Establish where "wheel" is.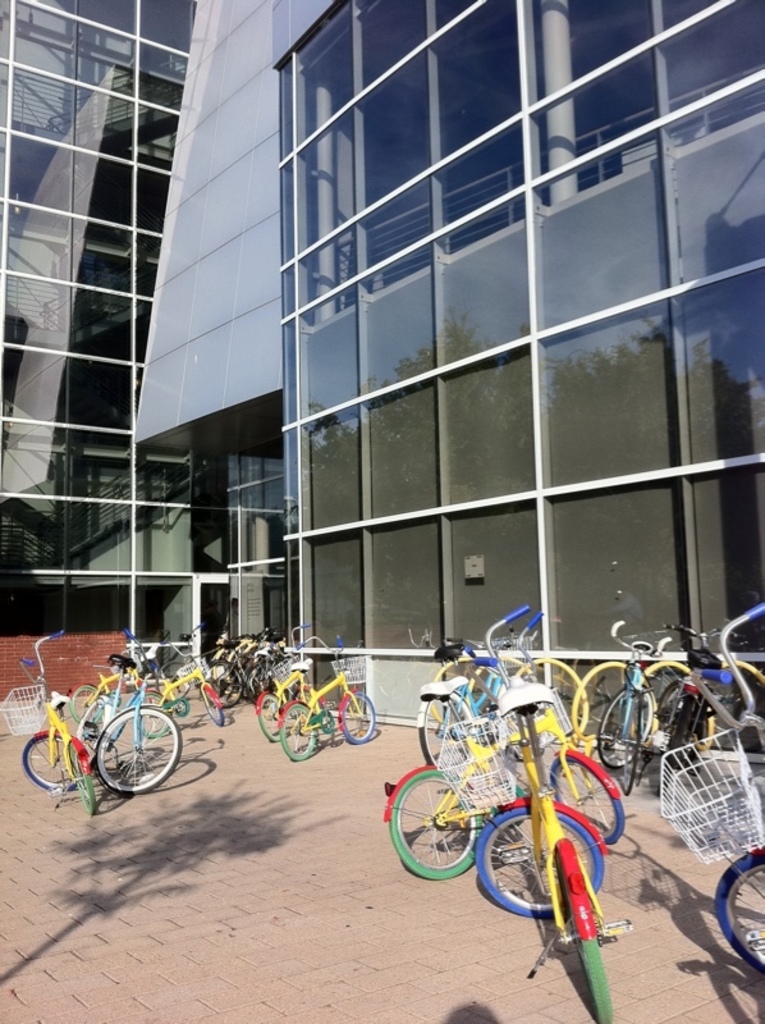
Established at 132/692/170/737.
